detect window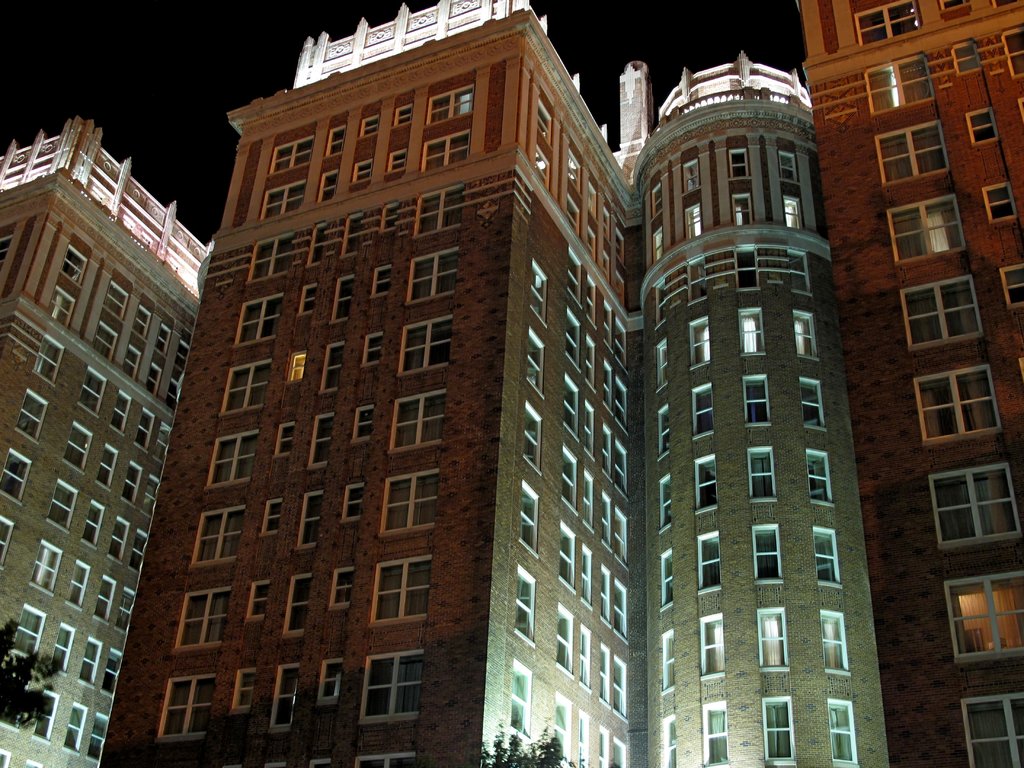
box(729, 145, 750, 178)
